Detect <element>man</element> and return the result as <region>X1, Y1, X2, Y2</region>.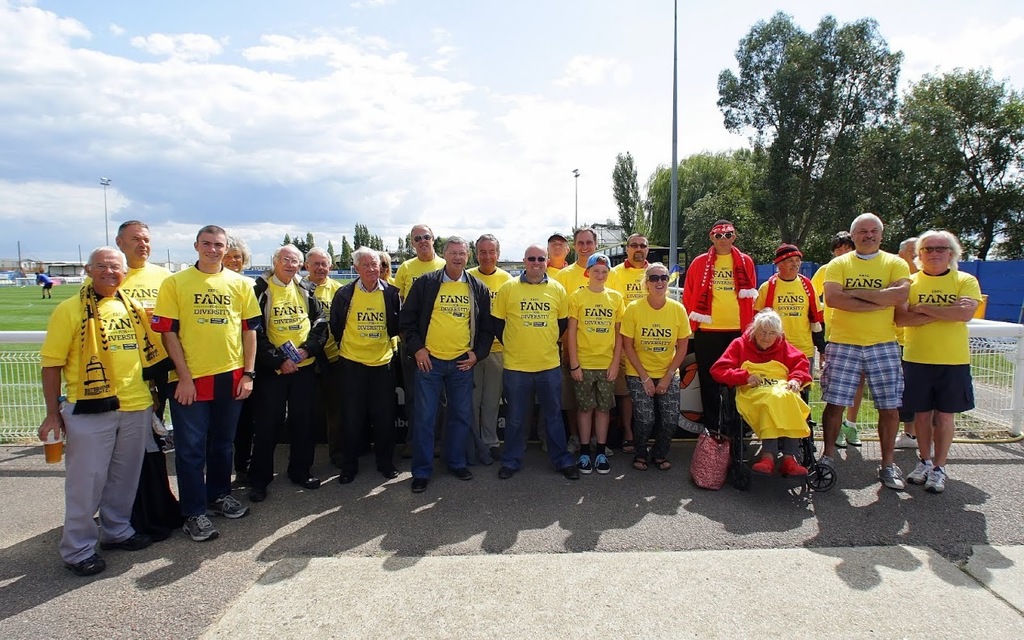
<region>822, 227, 846, 375</region>.
